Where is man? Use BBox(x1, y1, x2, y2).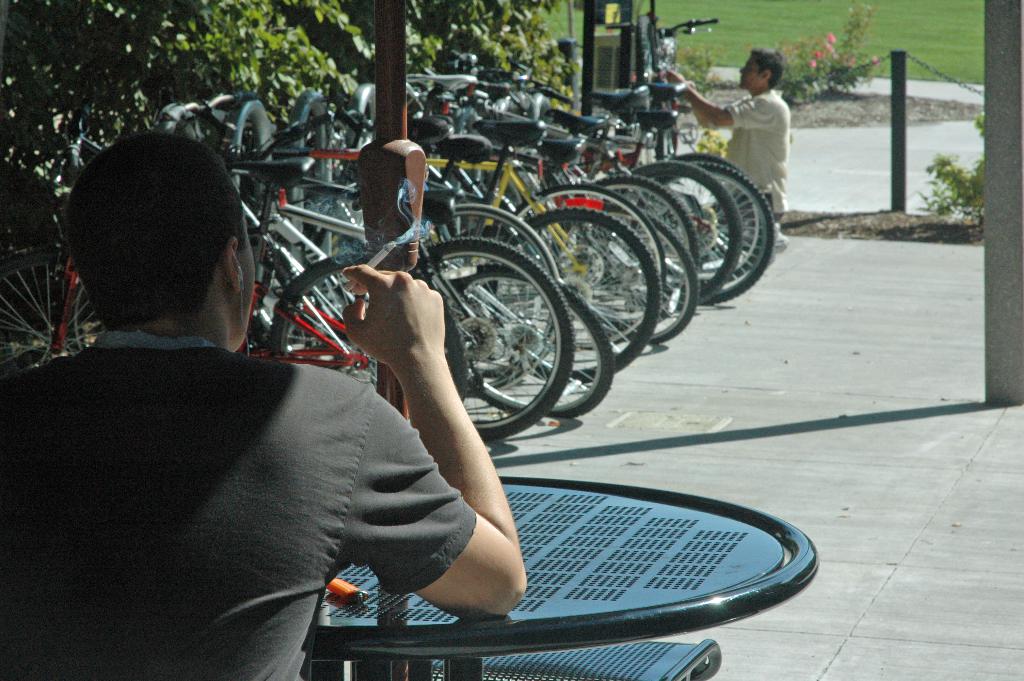
BBox(8, 144, 445, 668).
